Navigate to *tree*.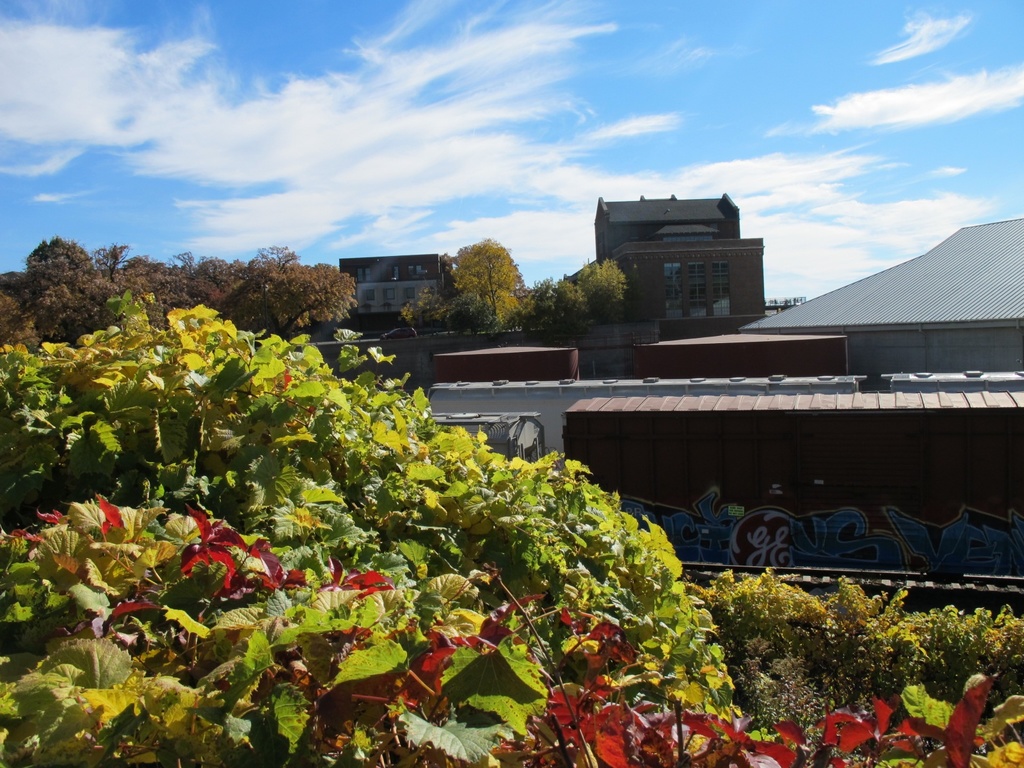
Navigation target: (534,281,594,337).
